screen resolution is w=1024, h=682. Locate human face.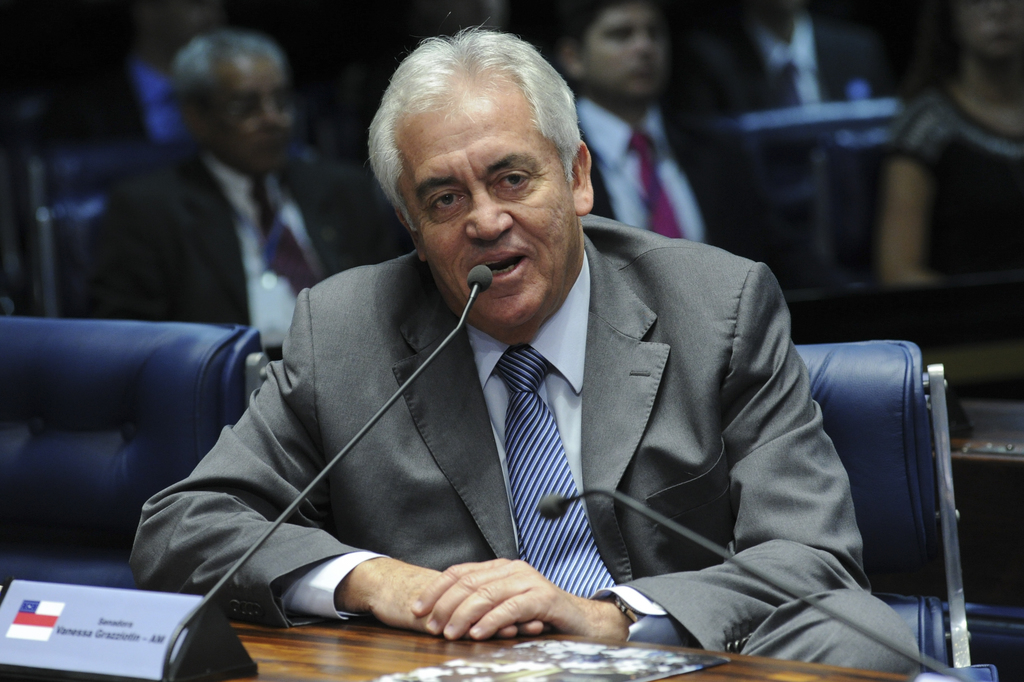
x1=581, y1=4, x2=670, y2=108.
